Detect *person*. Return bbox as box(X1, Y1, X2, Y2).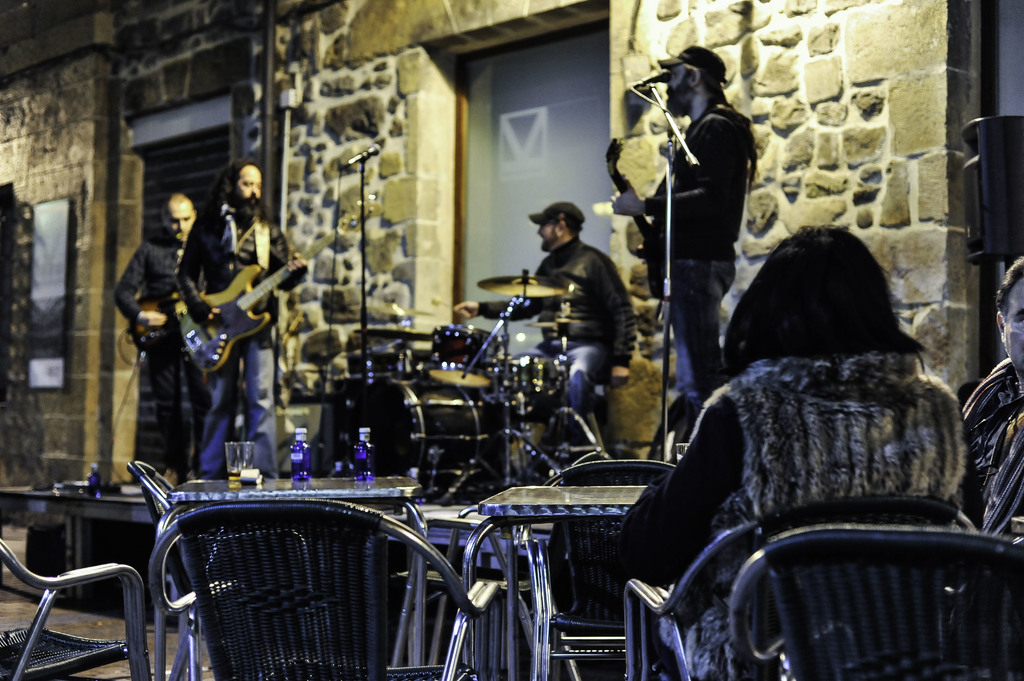
box(111, 182, 221, 493).
